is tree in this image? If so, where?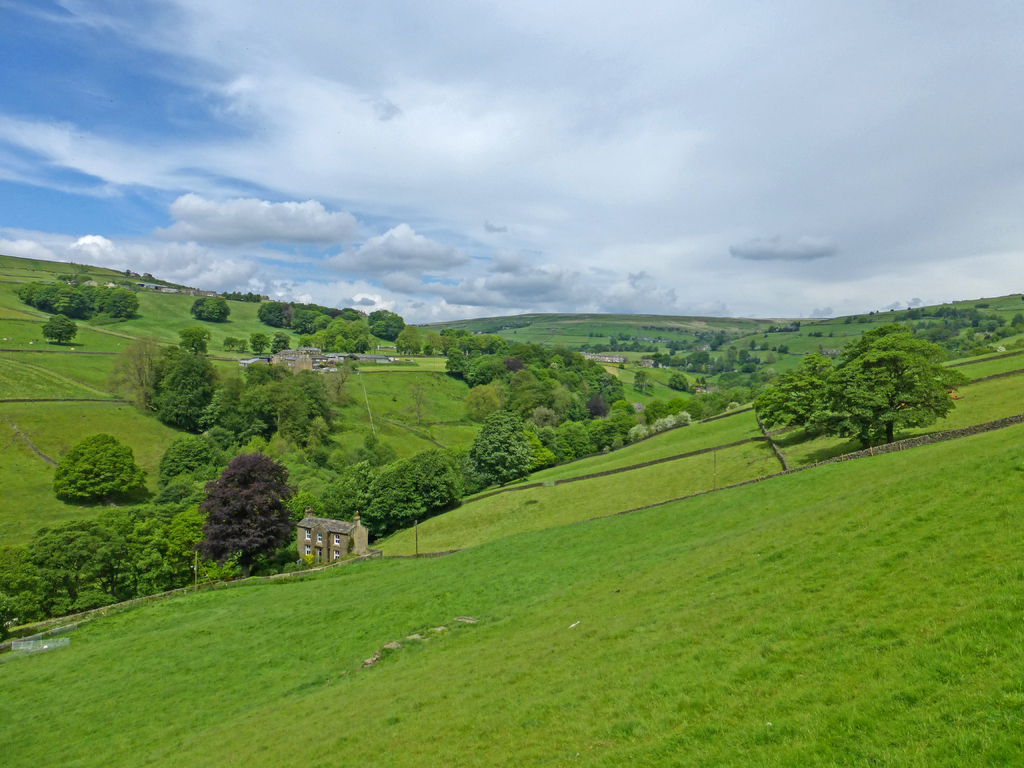
Yes, at BBox(271, 331, 292, 353).
